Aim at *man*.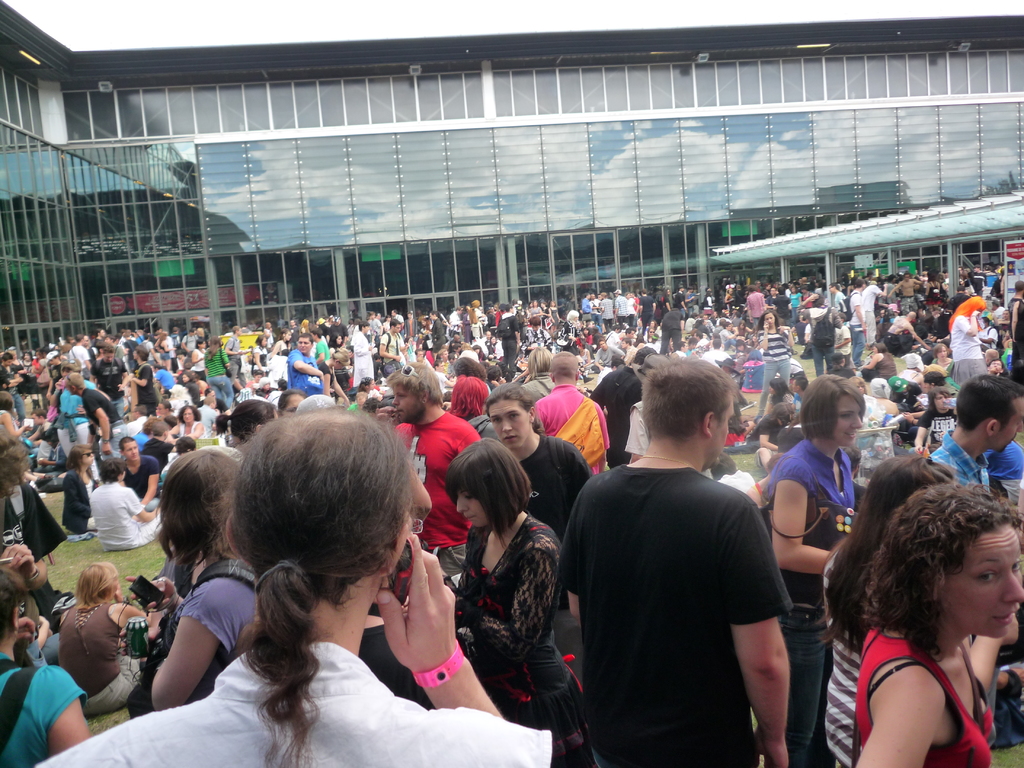
Aimed at 586, 289, 591, 312.
